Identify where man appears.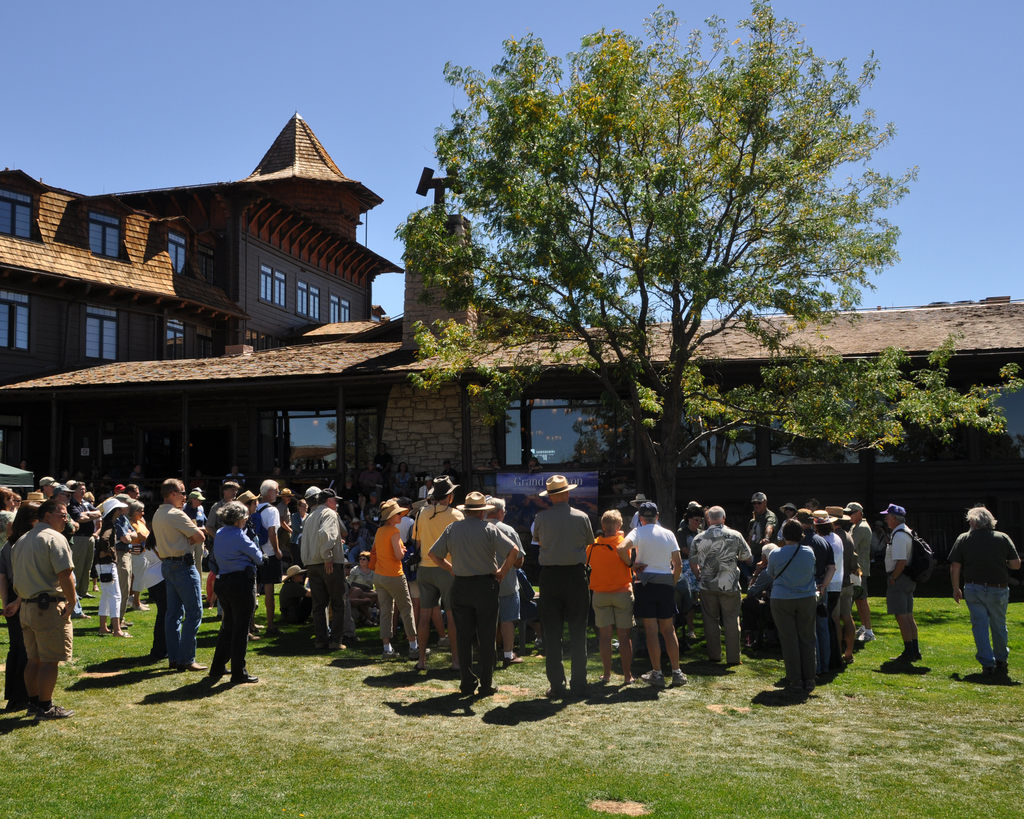
Appears at bbox=[151, 476, 209, 674].
